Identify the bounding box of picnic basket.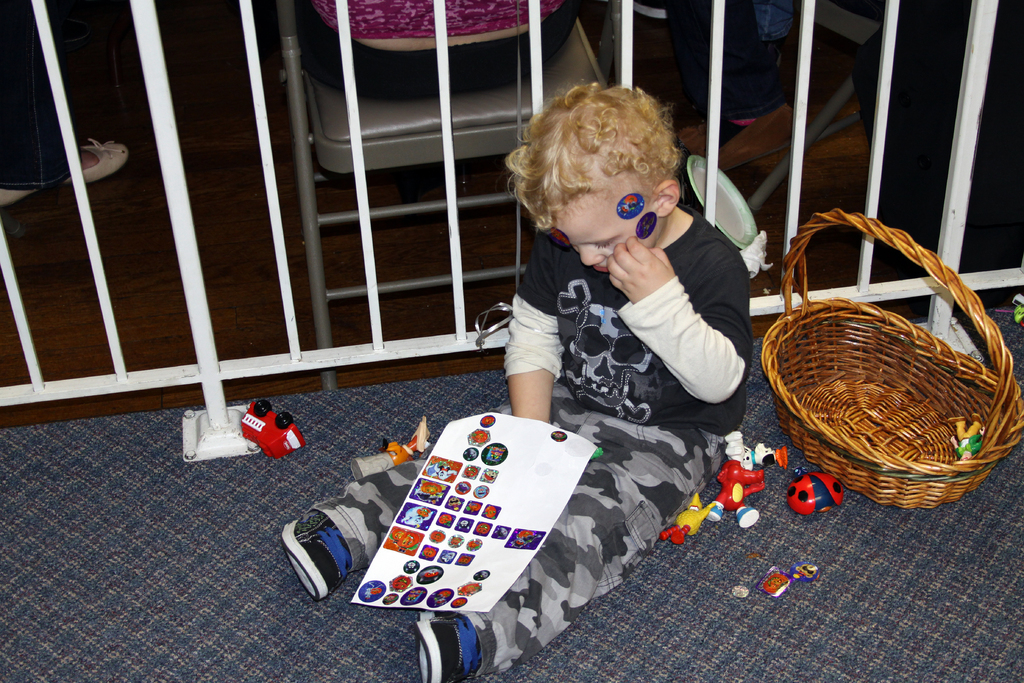
762, 207, 1023, 513.
